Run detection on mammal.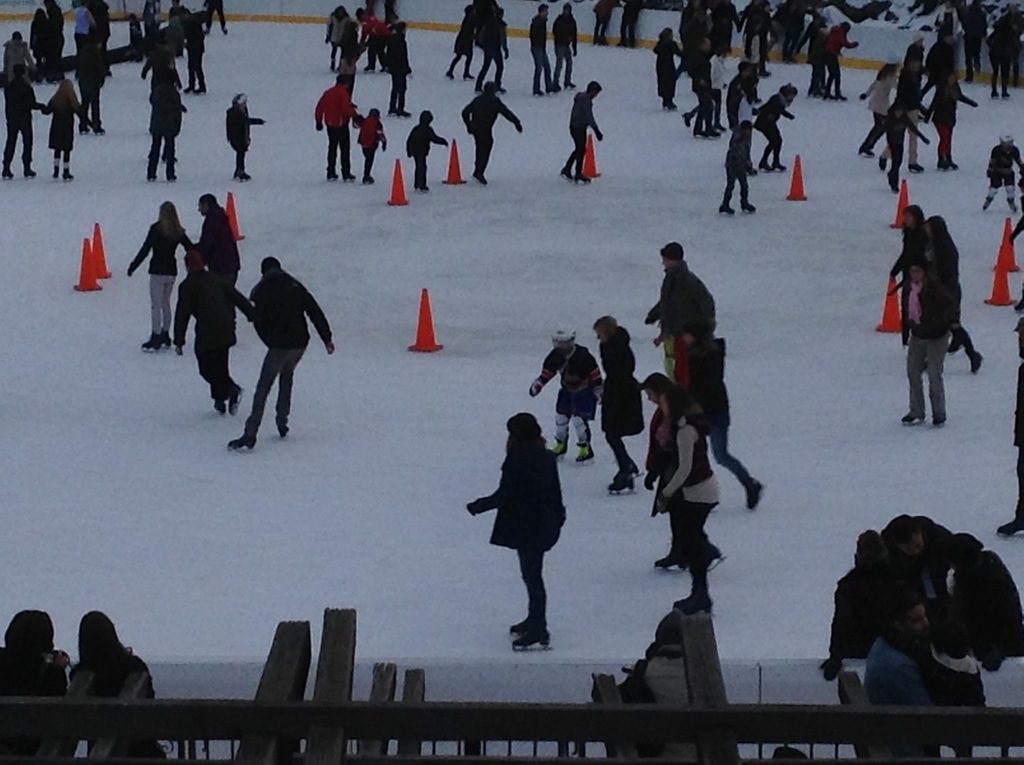
Result: 931/32/957/78.
